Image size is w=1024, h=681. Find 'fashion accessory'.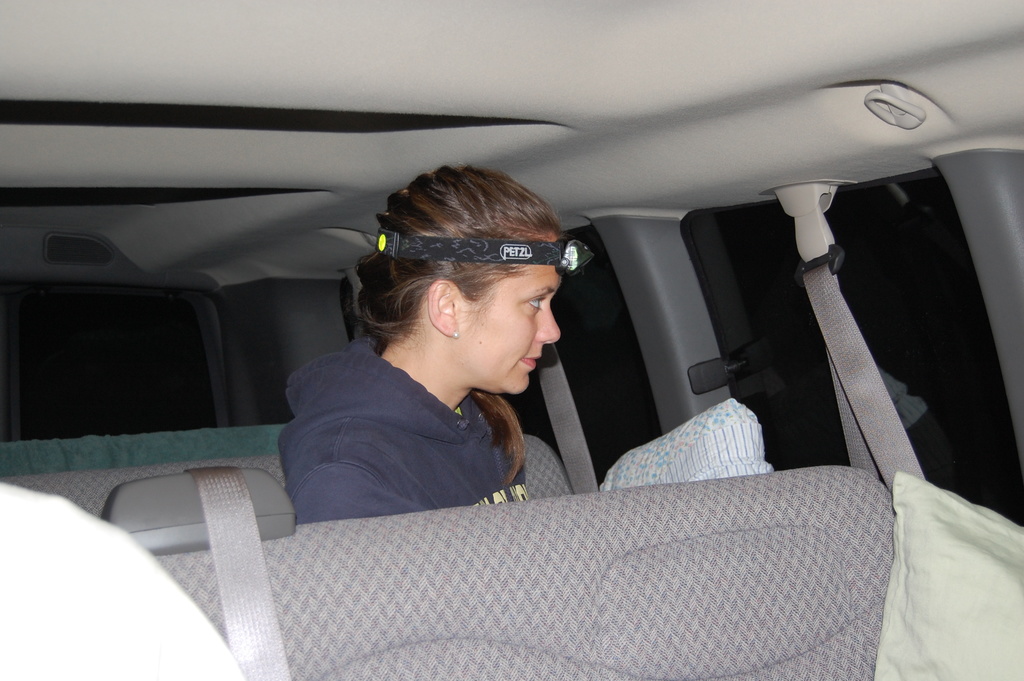
452, 329, 461, 342.
